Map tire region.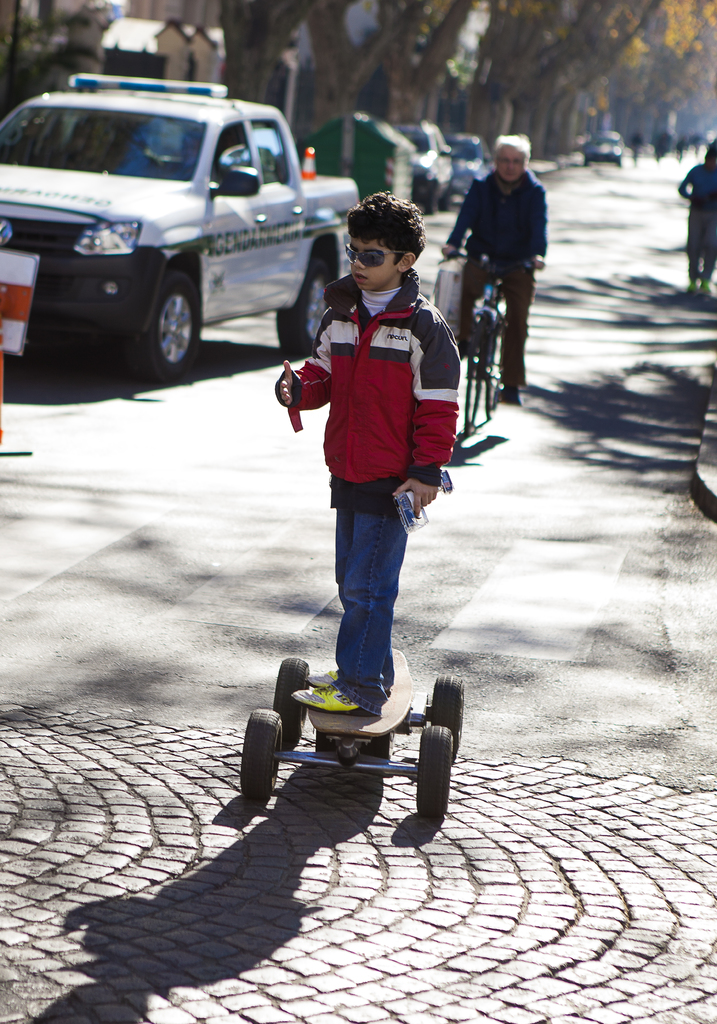
Mapped to region(143, 271, 210, 388).
